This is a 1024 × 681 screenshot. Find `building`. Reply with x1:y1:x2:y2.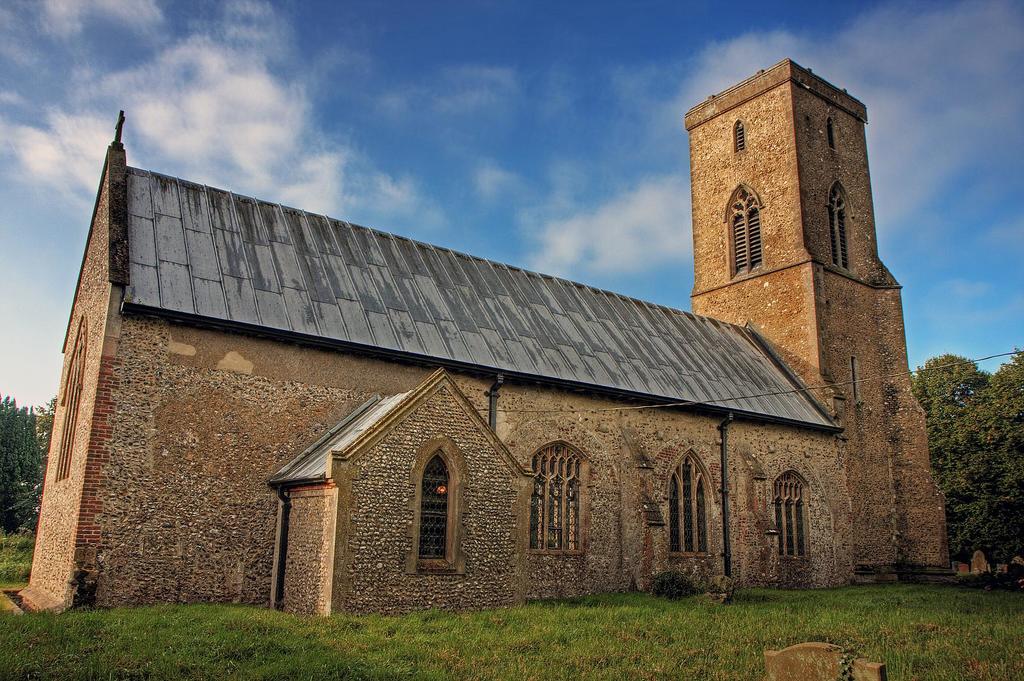
15:54:953:618.
